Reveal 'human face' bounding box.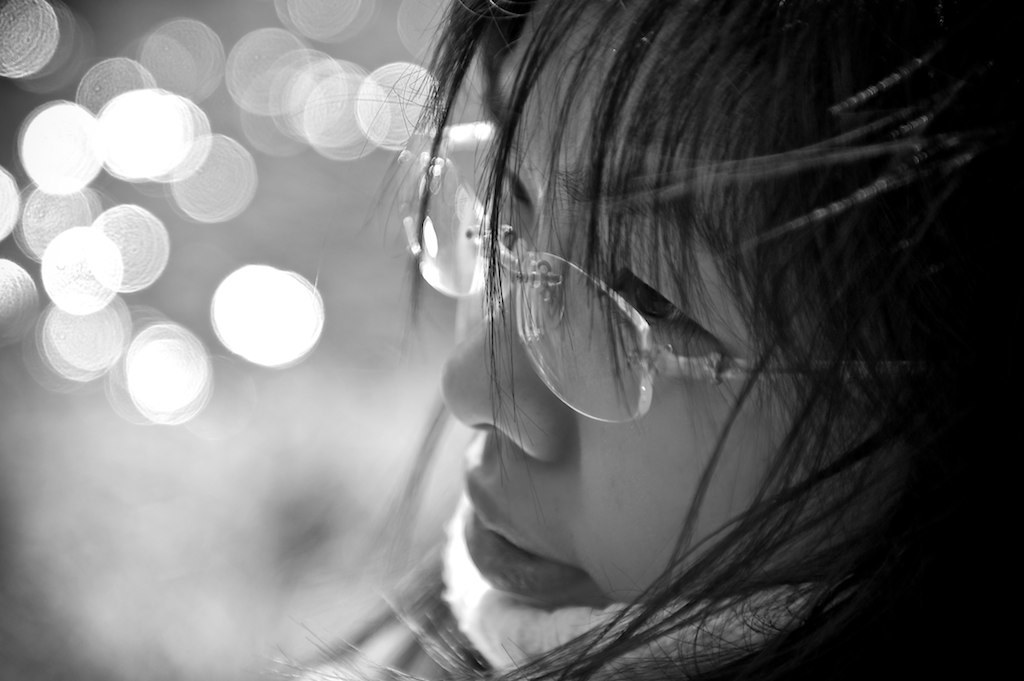
Revealed: 444/5/888/613.
